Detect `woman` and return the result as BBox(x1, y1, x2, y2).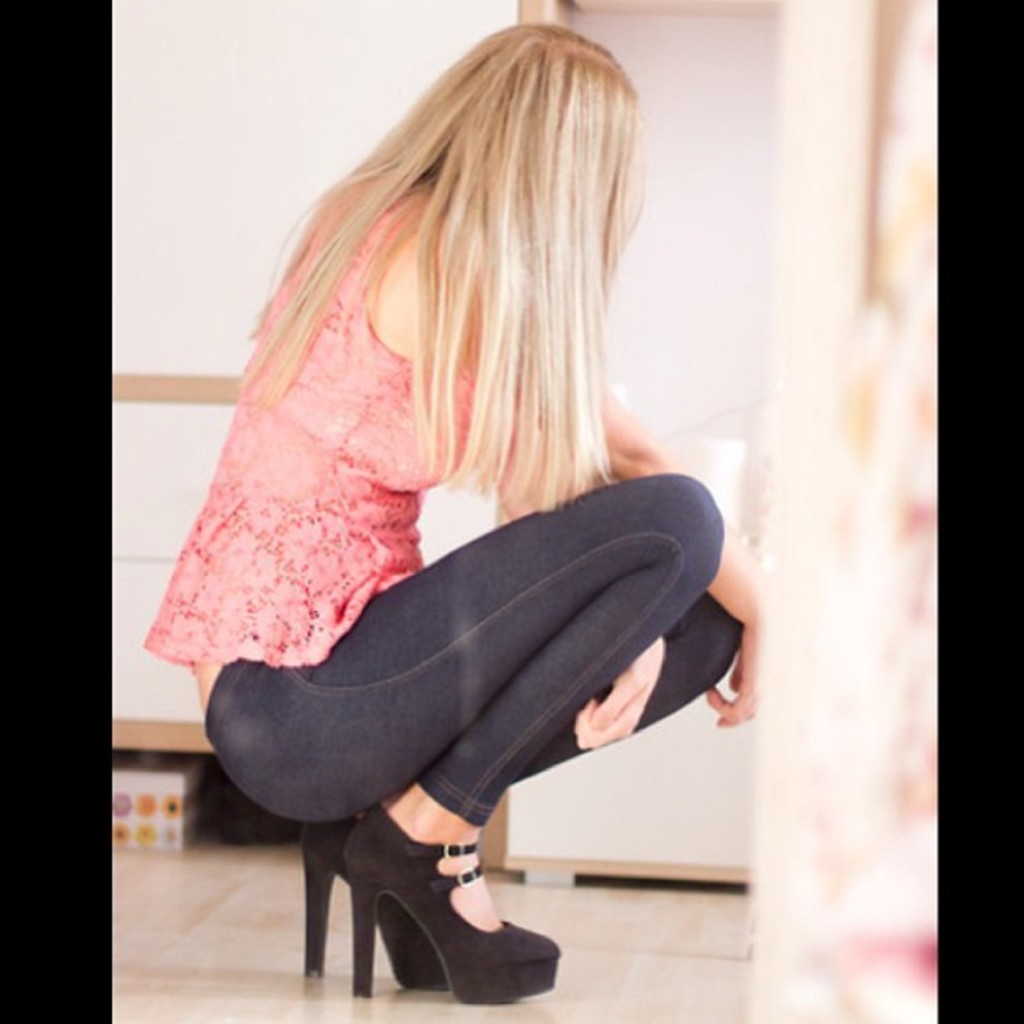
BBox(125, 40, 755, 1019).
